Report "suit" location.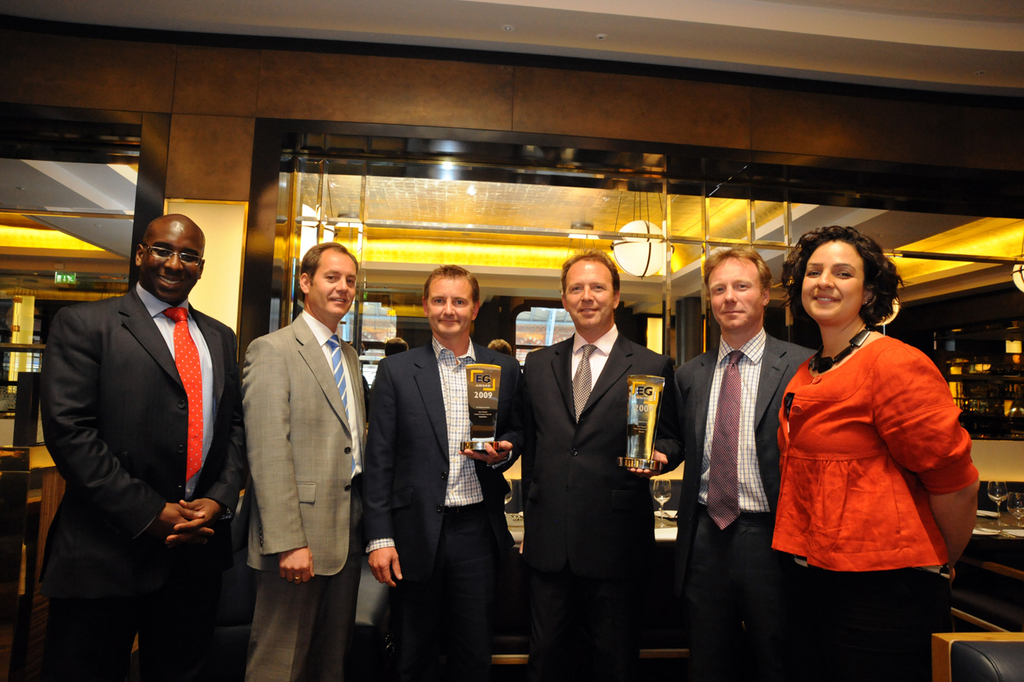
Report: rect(29, 190, 246, 672).
